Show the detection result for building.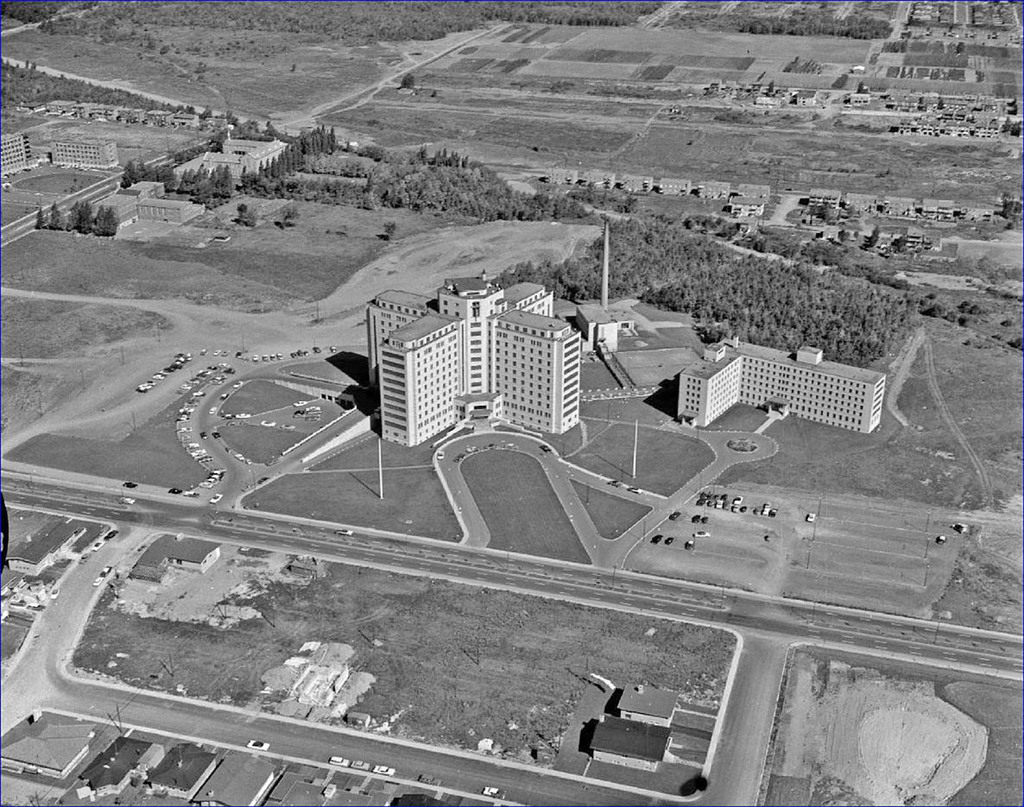
x1=0, y1=520, x2=89, y2=571.
